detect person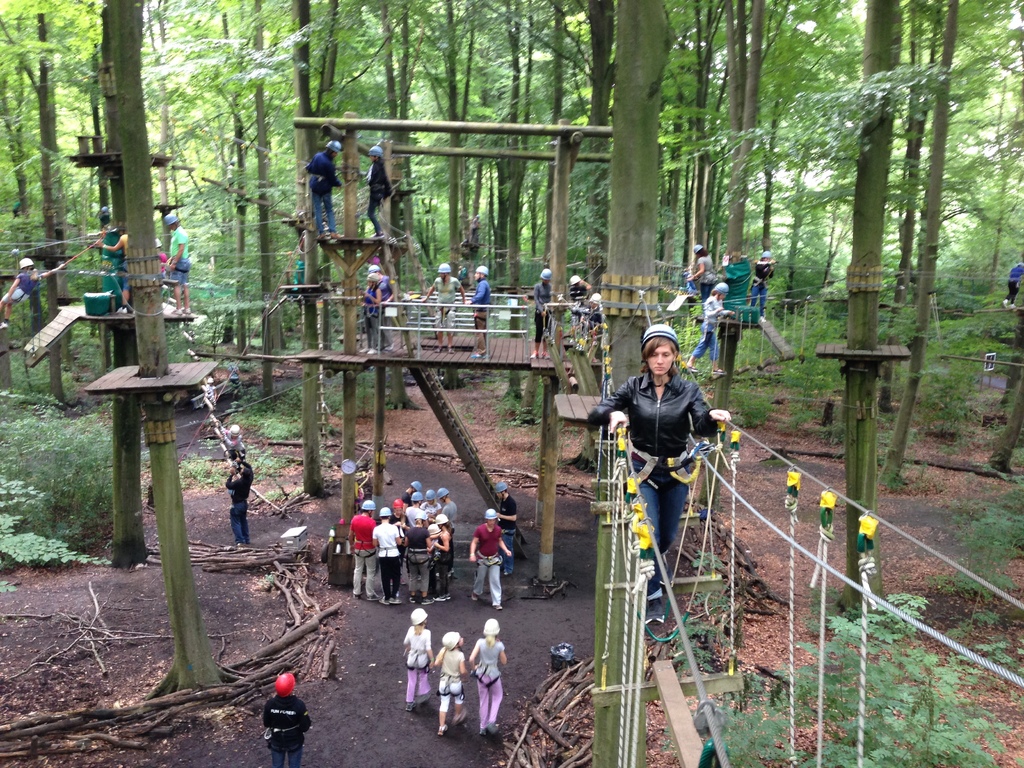
detection(435, 516, 453, 601)
